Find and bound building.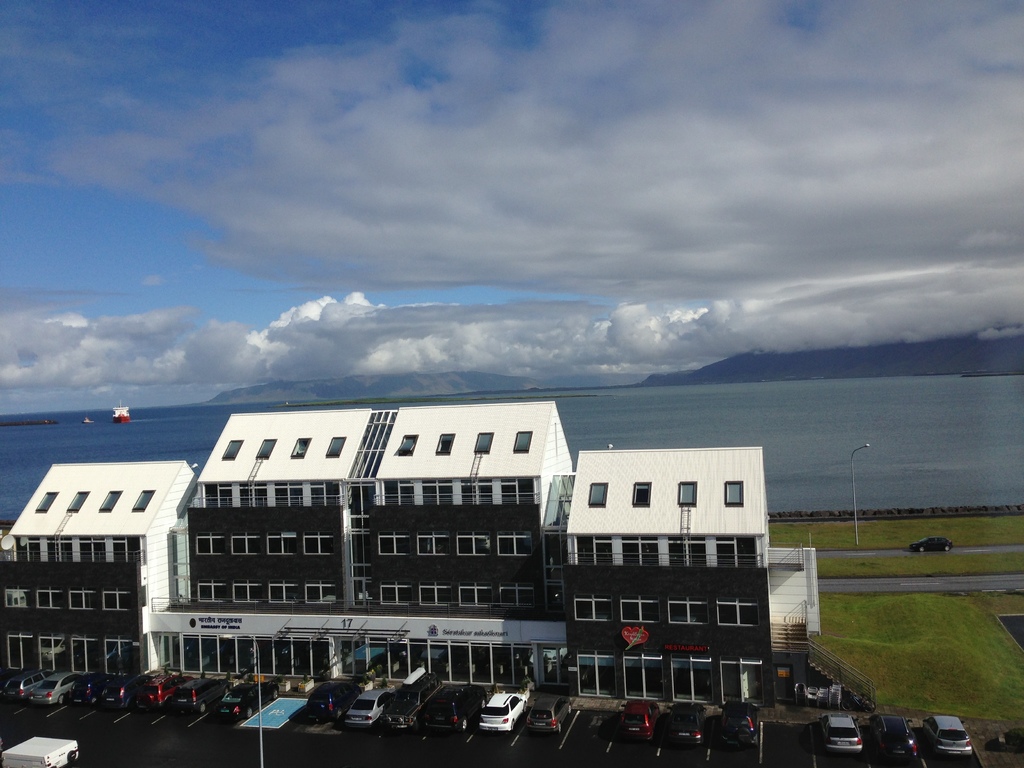
Bound: 0, 400, 778, 710.
